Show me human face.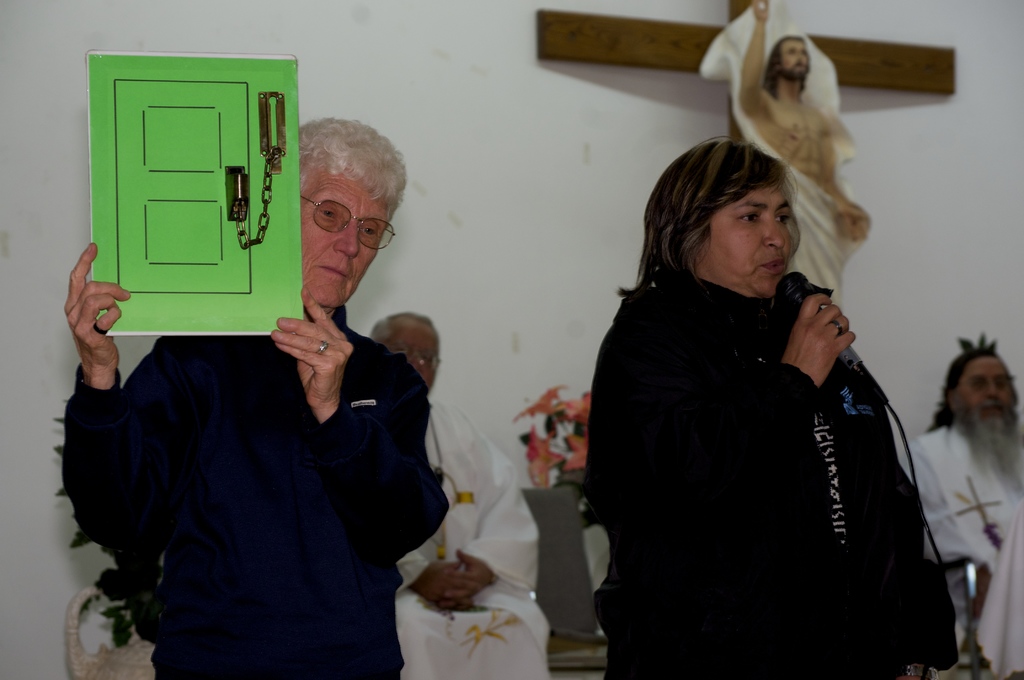
human face is here: l=951, t=355, r=1023, b=489.
